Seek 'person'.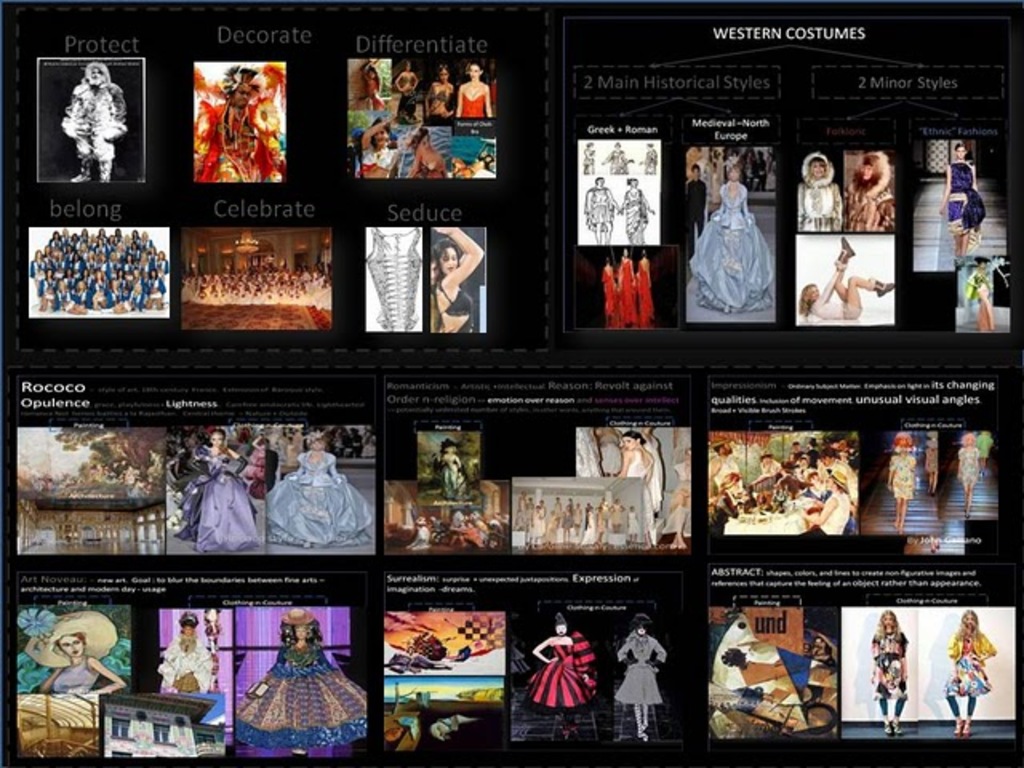
l=658, t=446, r=693, b=549.
